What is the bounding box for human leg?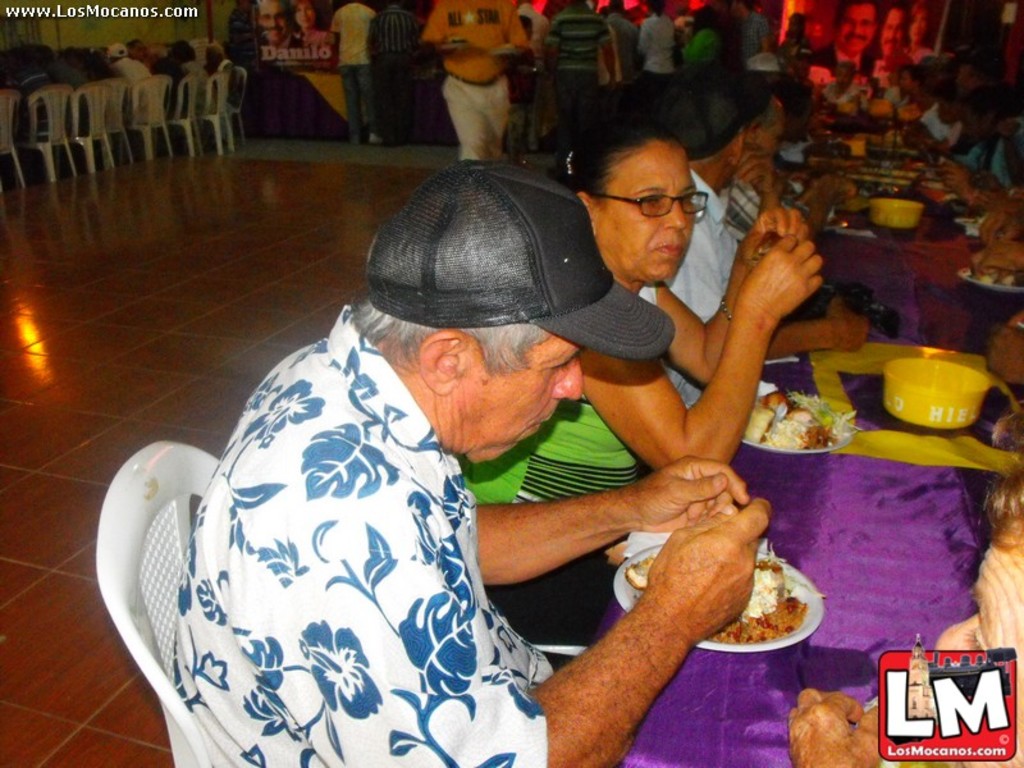
box(344, 63, 364, 142).
